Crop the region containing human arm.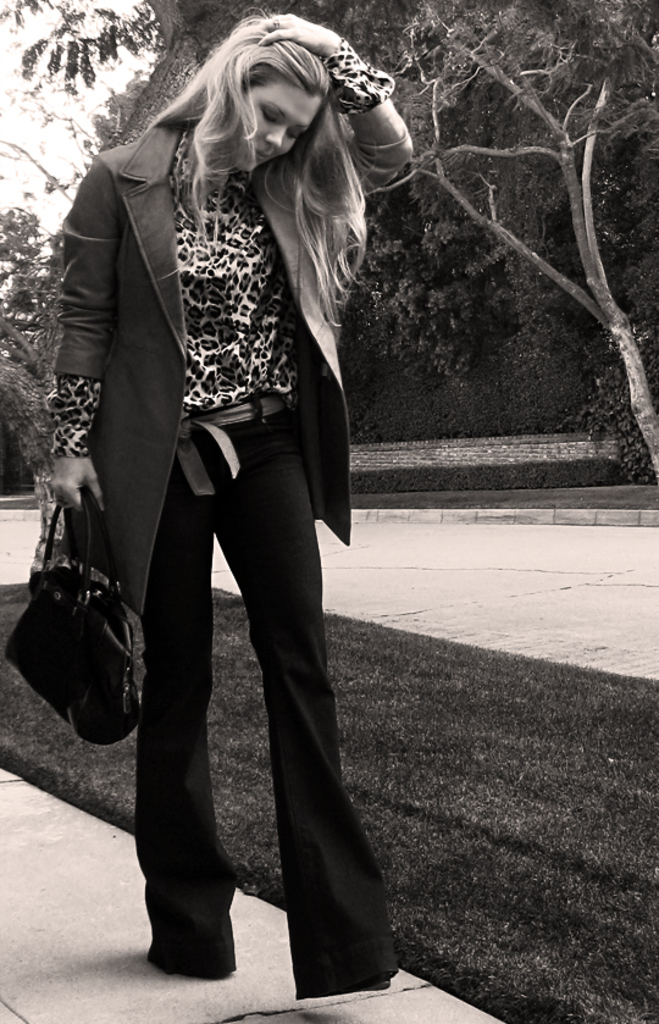
Crop region: 46, 157, 107, 516.
